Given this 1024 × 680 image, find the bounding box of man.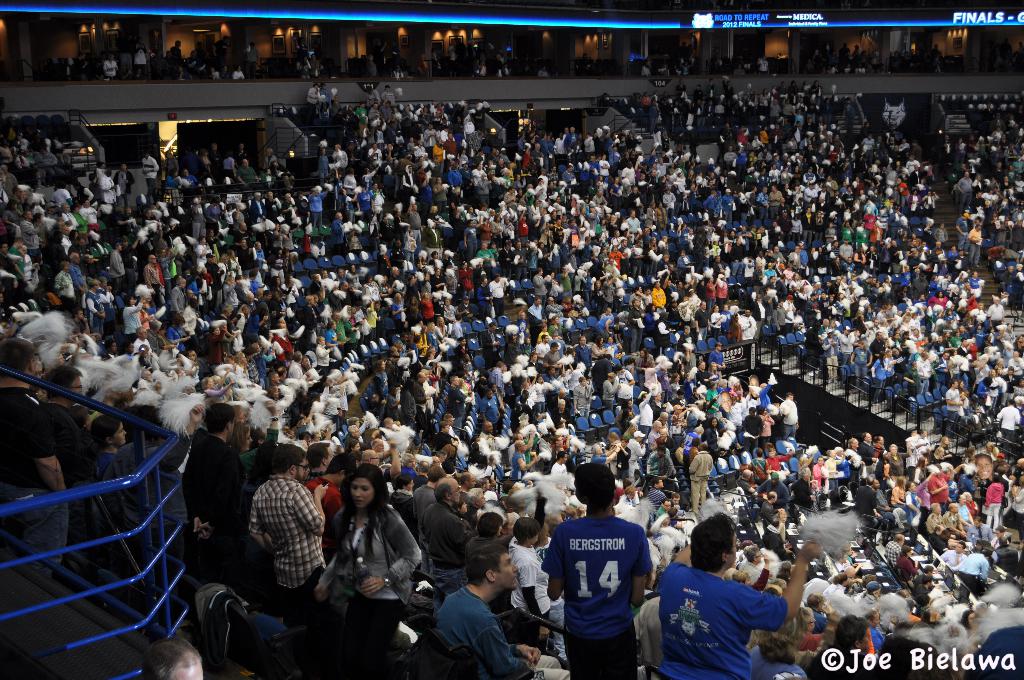
[left=644, top=63, right=655, bottom=77].
